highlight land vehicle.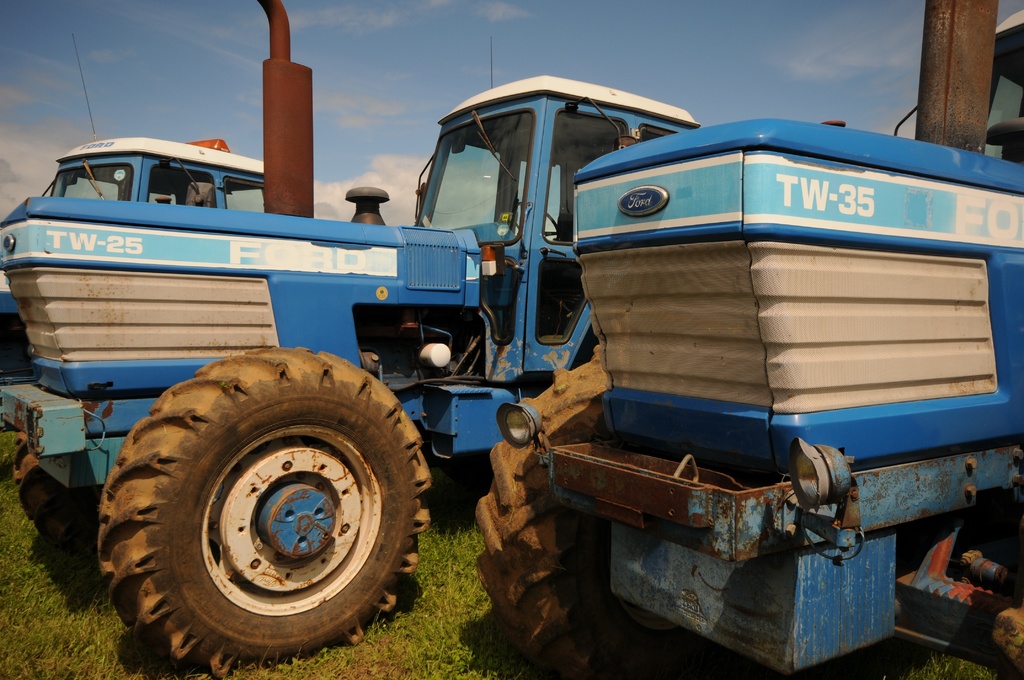
Highlighted region: BBox(470, 0, 1023, 679).
